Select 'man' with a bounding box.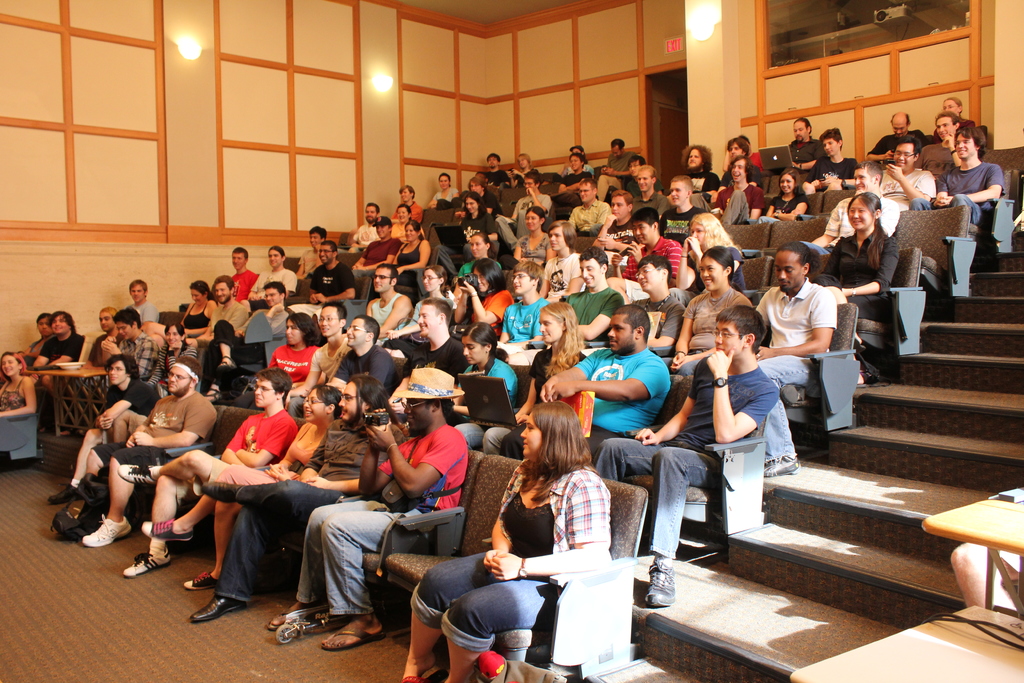
(x1=92, y1=306, x2=175, y2=389).
